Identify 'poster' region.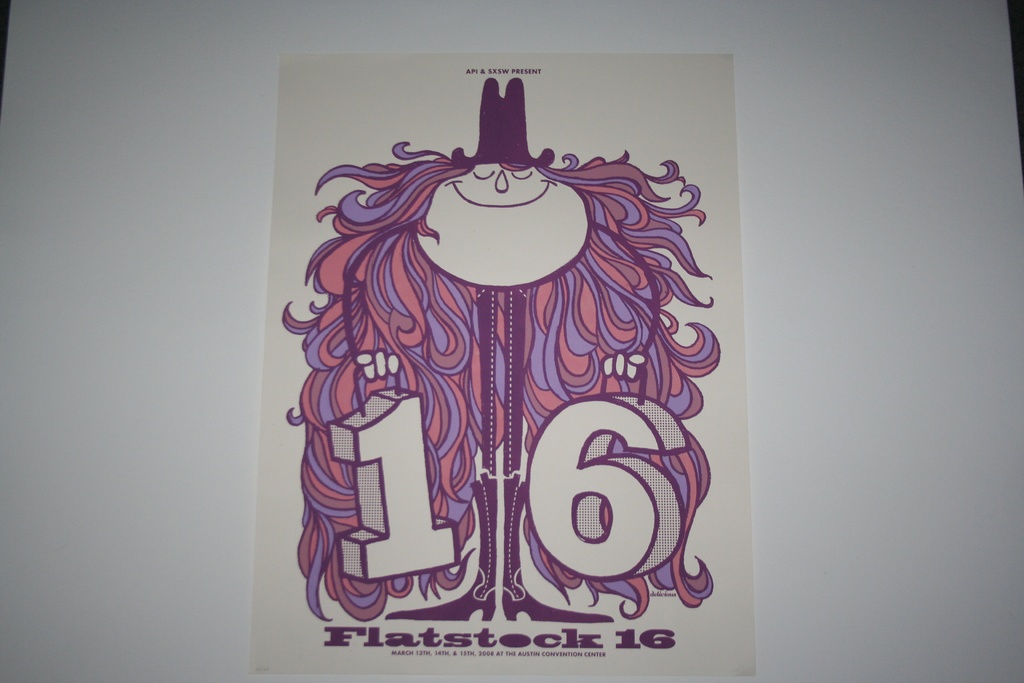
Region: detection(282, 53, 758, 682).
